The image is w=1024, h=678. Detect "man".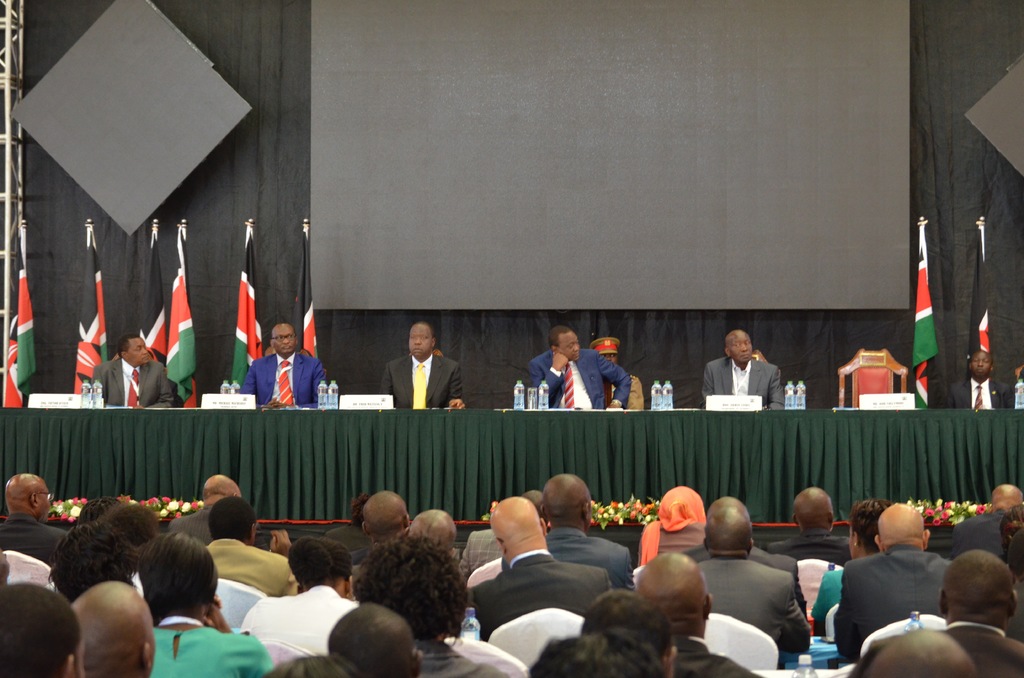
Detection: {"x1": 828, "y1": 501, "x2": 958, "y2": 659}.
